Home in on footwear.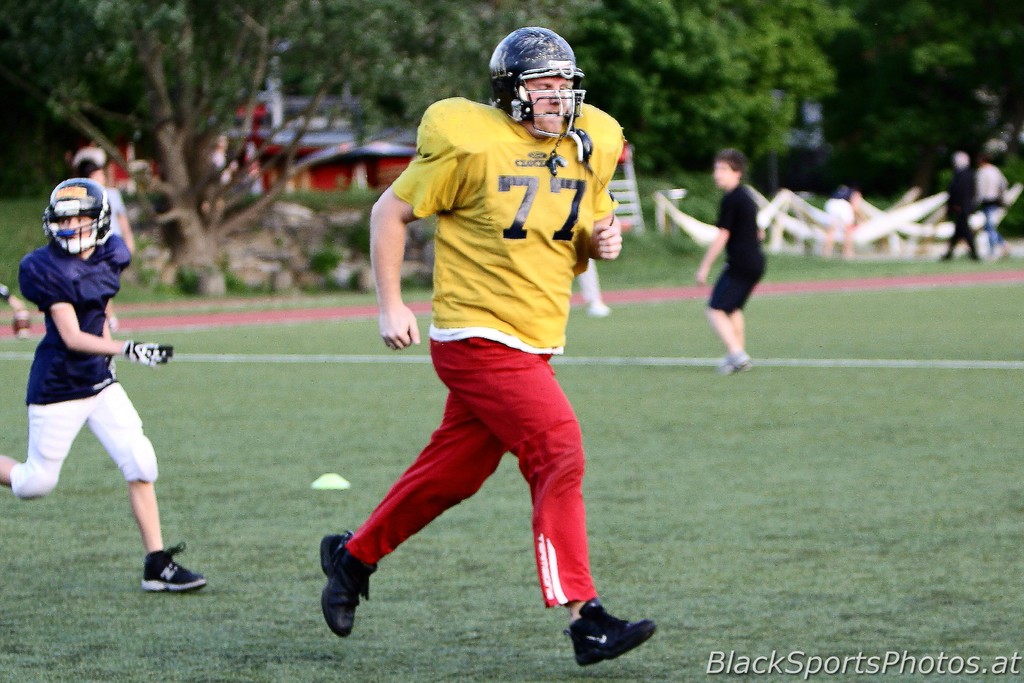
Homed in at select_region(321, 533, 380, 639).
